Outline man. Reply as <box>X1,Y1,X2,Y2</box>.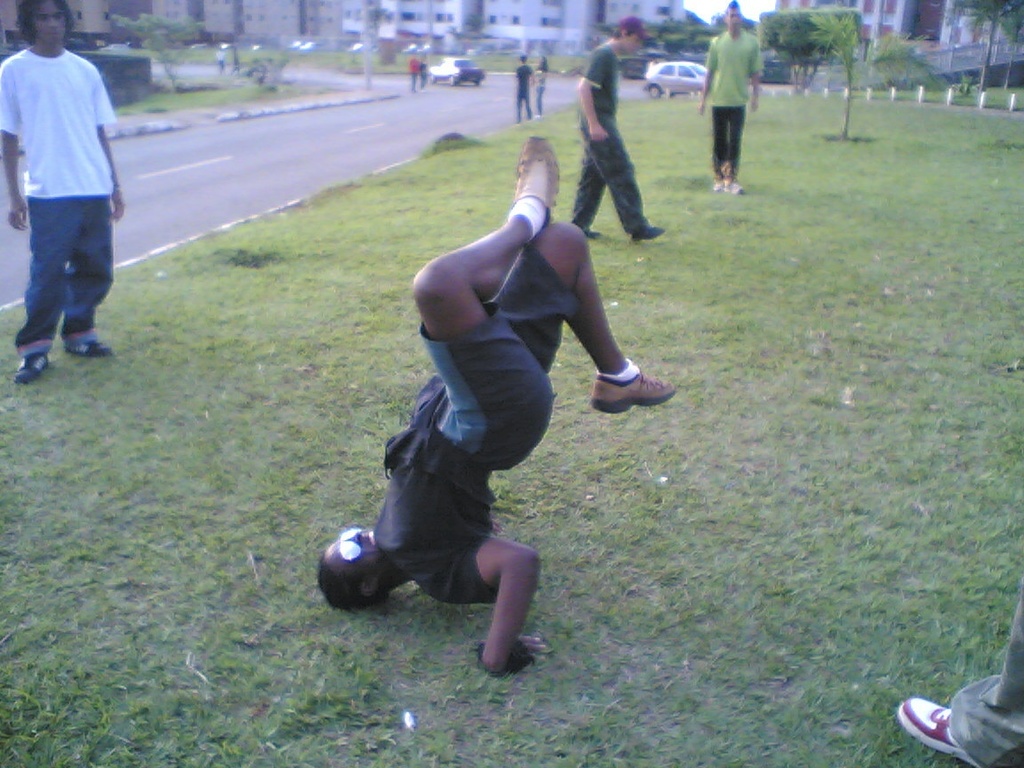
<box>570,20,660,241</box>.
